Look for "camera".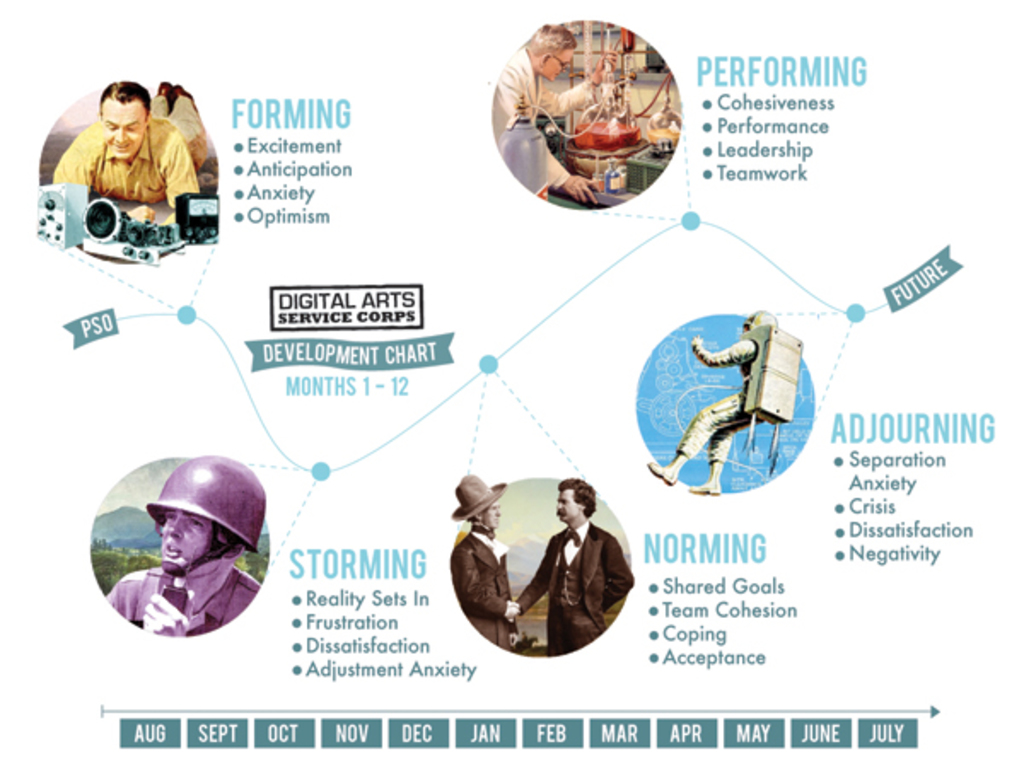
Found: rect(169, 188, 225, 244).
